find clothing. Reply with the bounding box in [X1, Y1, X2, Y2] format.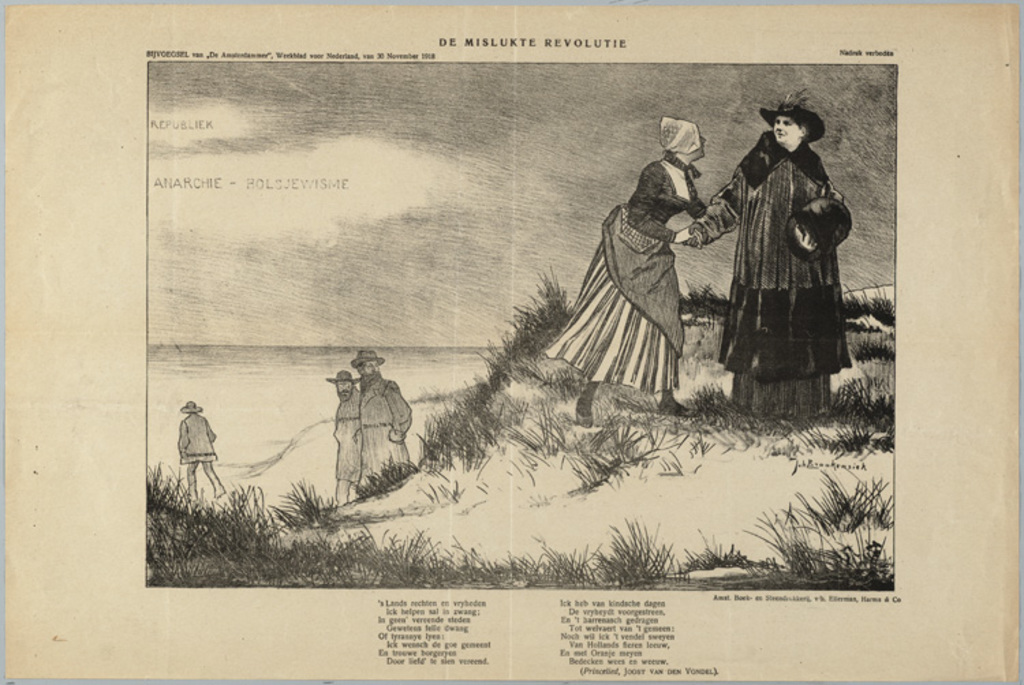
[183, 409, 224, 497].
